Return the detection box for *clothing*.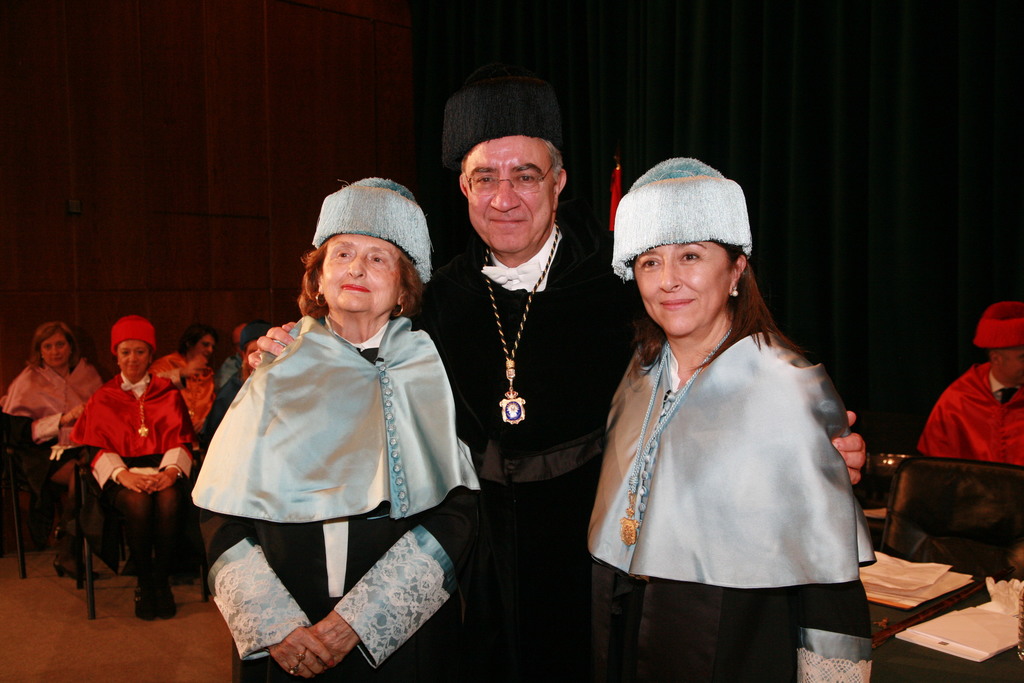
1/354/102/520.
